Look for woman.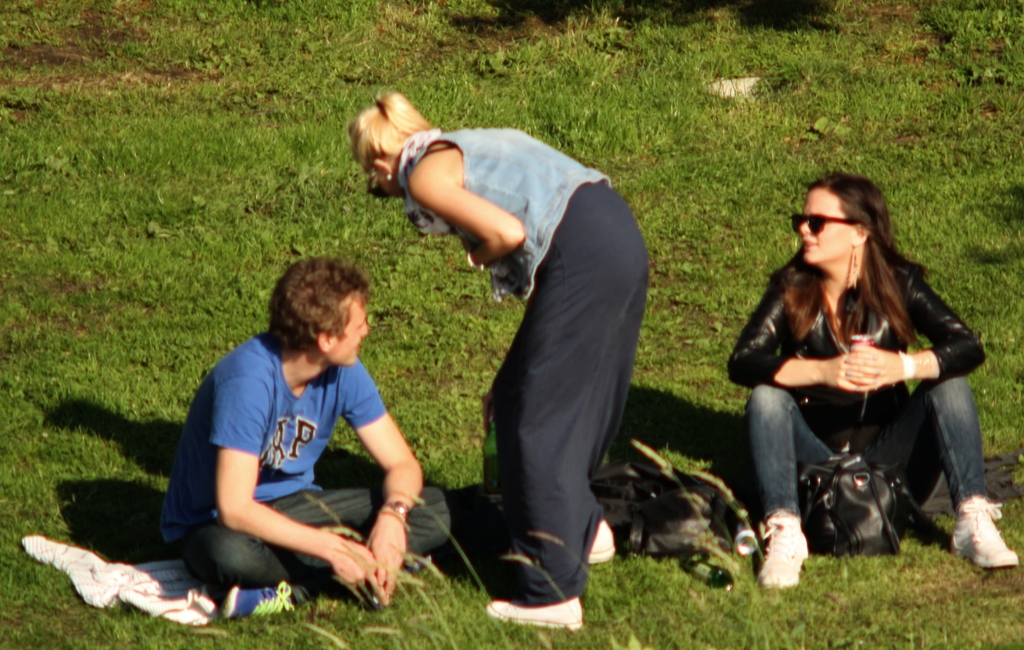
Found: {"x1": 345, "y1": 84, "x2": 650, "y2": 634}.
